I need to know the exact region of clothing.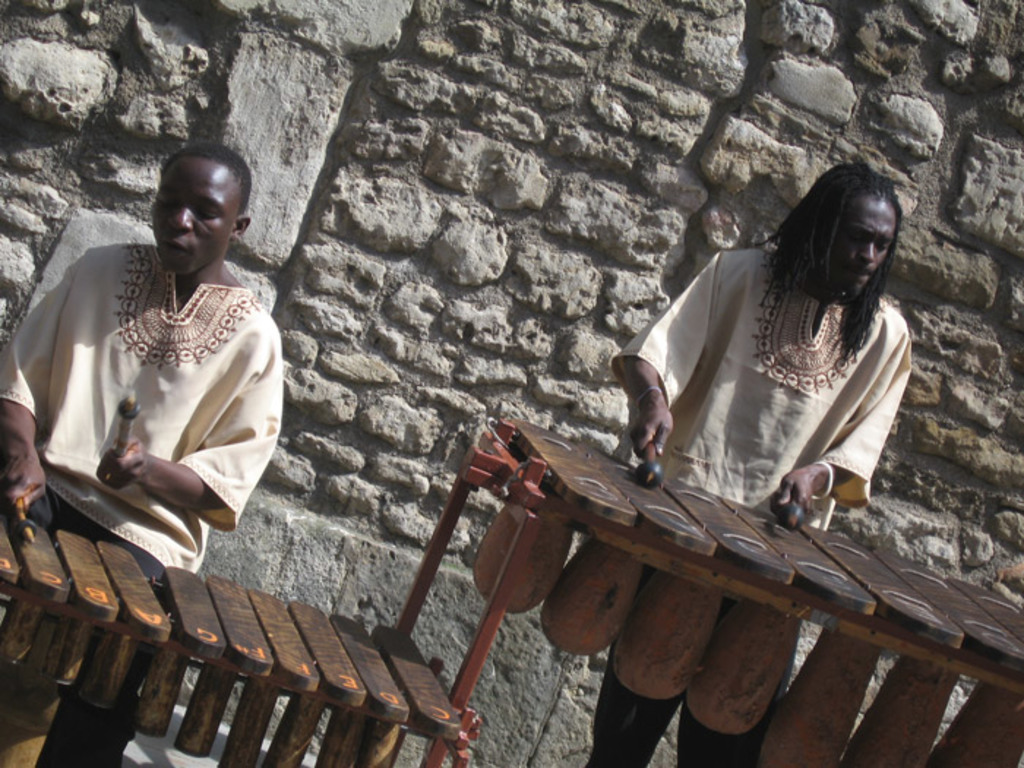
Region: (left=609, top=240, right=917, bottom=742).
